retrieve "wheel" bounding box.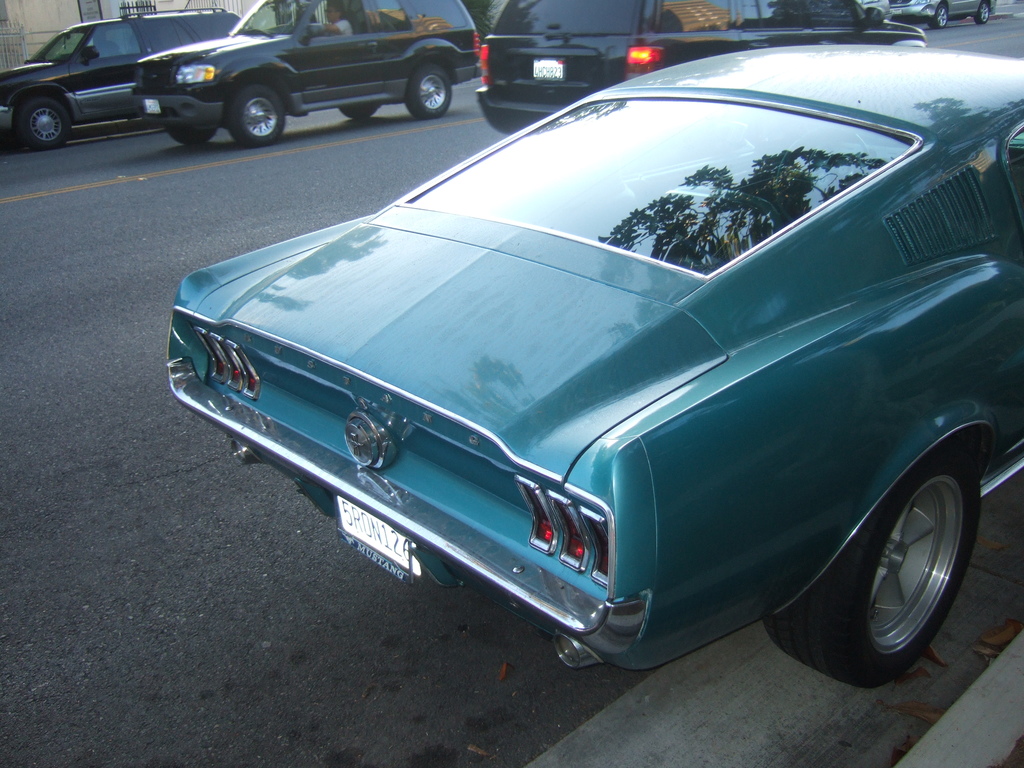
Bounding box: (x1=340, y1=103, x2=378, y2=118).
